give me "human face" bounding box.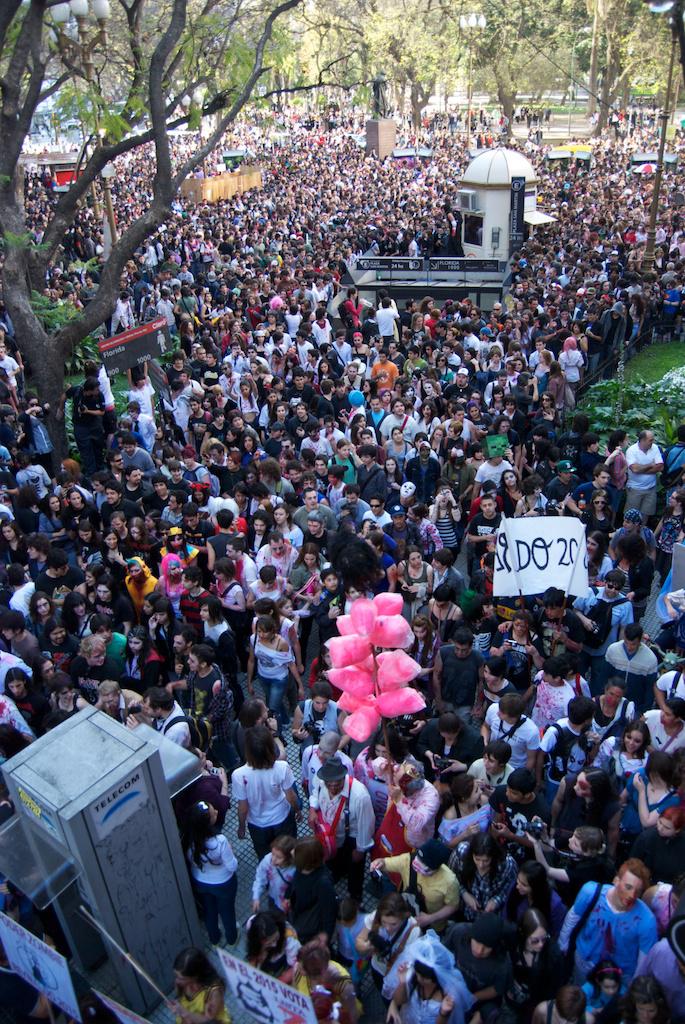
479, 498, 495, 516.
